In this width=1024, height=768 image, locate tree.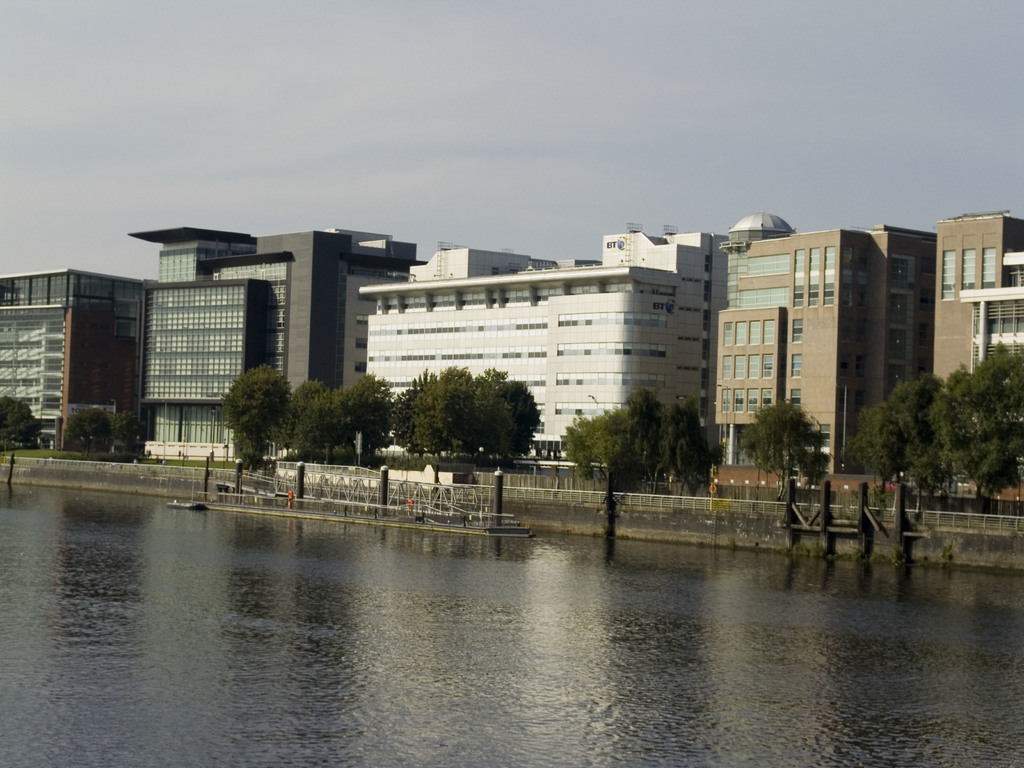
Bounding box: pyautogui.locateOnScreen(222, 365, 291, 467).
